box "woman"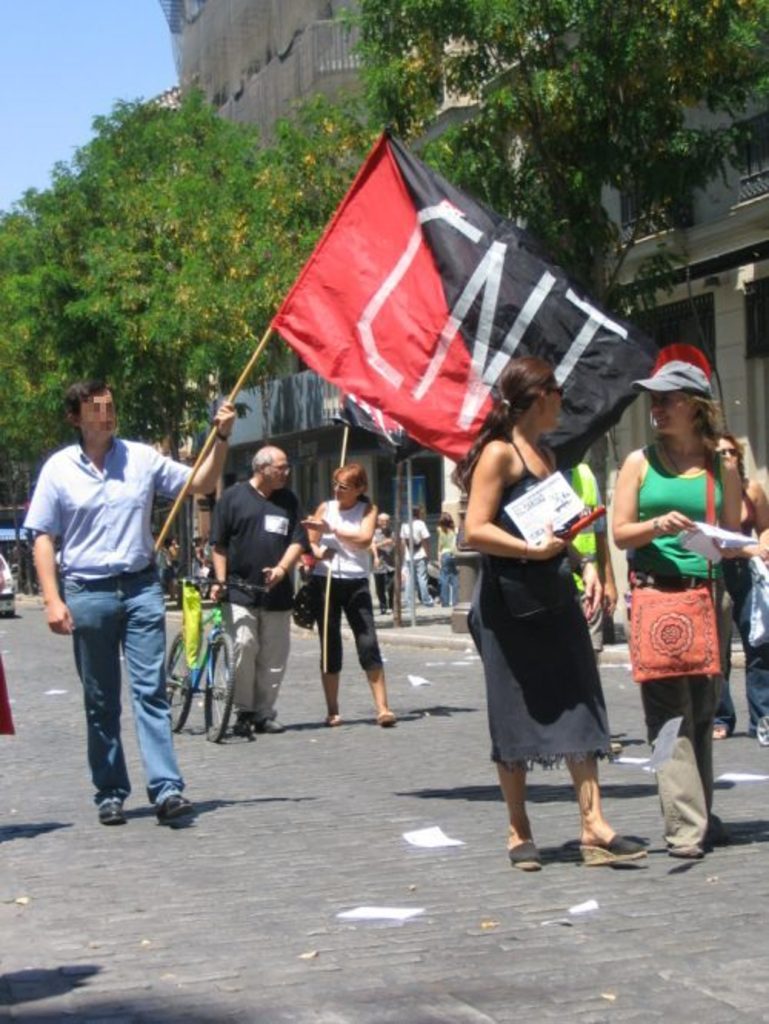
[704, 437, 767, 750]
